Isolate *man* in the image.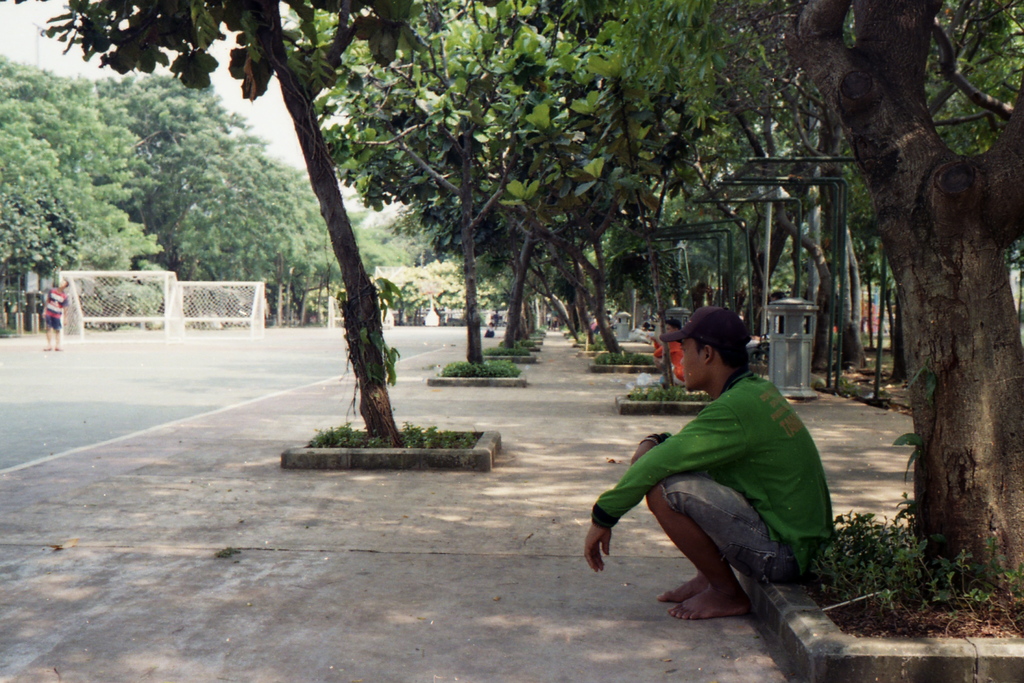
Isolated region: pyautogui.locateOnScreen(38, 282, 70, 352).
